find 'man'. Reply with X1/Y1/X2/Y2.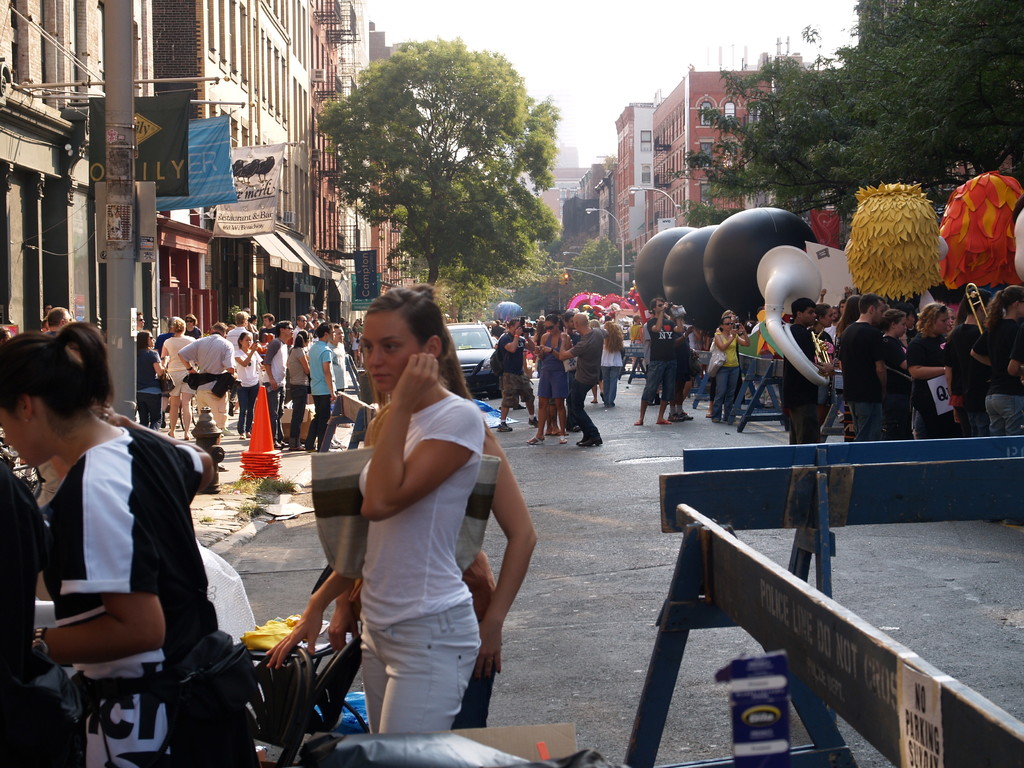
490/318/505/340.
